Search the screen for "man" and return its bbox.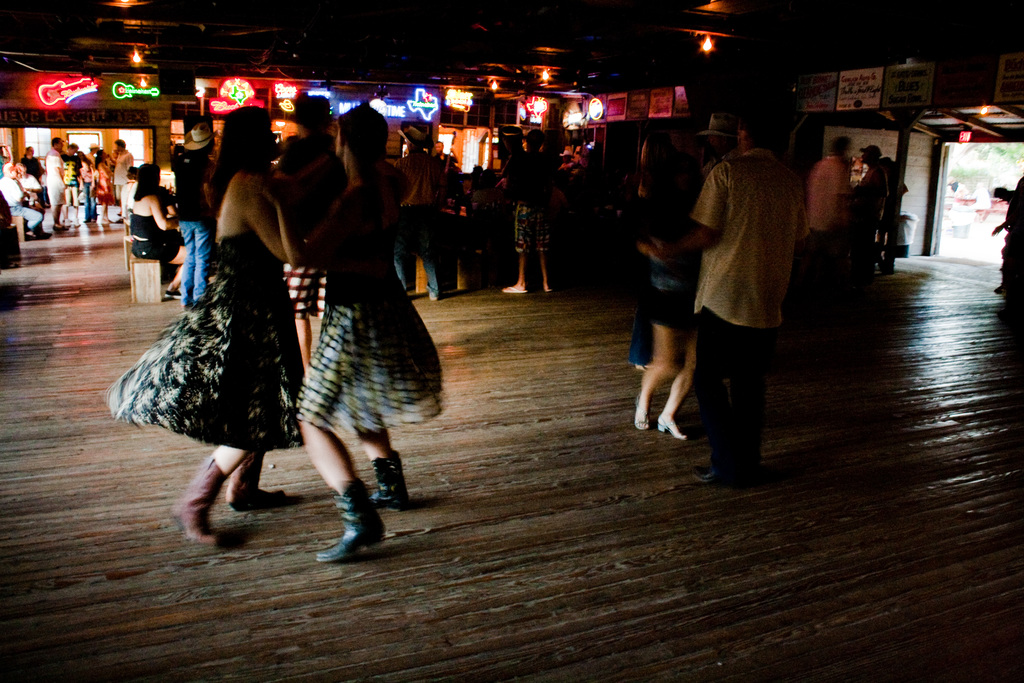
Found: {"left": 42, "top": 138, "right": 67, "bottom": 232}.
